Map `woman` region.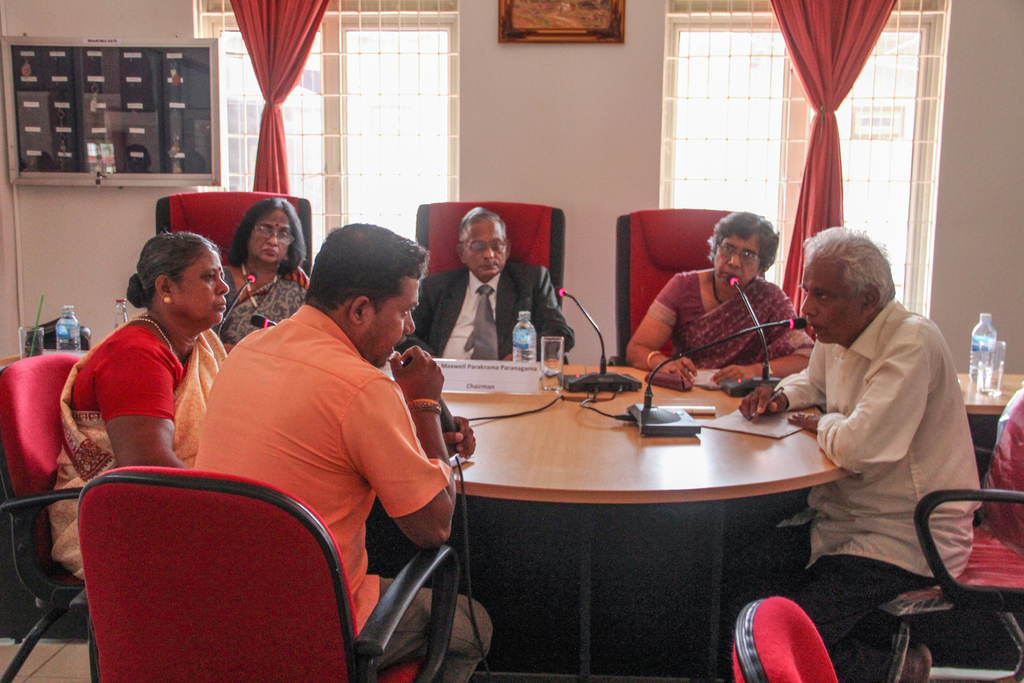
Mapped to 210 199 308 346.
